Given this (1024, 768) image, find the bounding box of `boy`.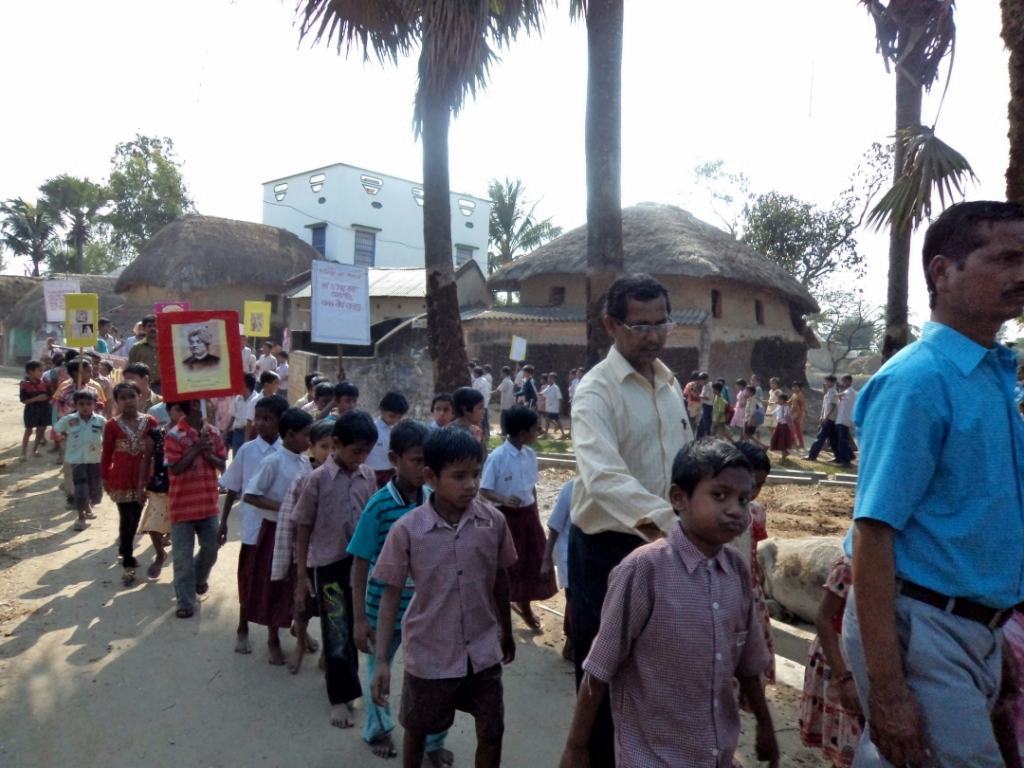
<box>239,337,261,375</box>.
